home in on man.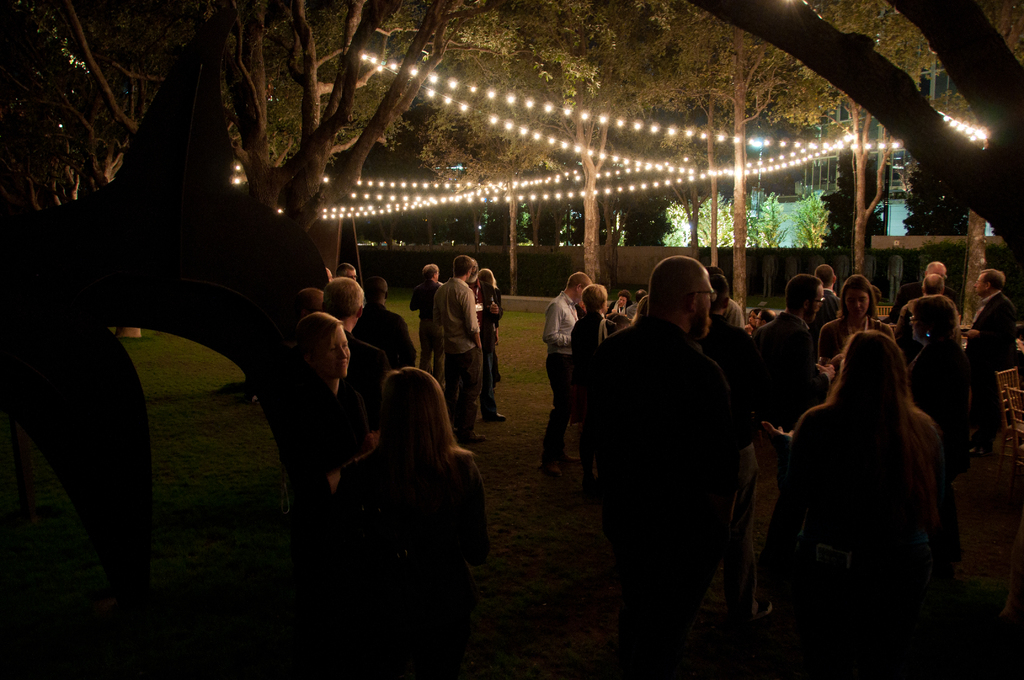
Homed in at 963,271,1018,459.
